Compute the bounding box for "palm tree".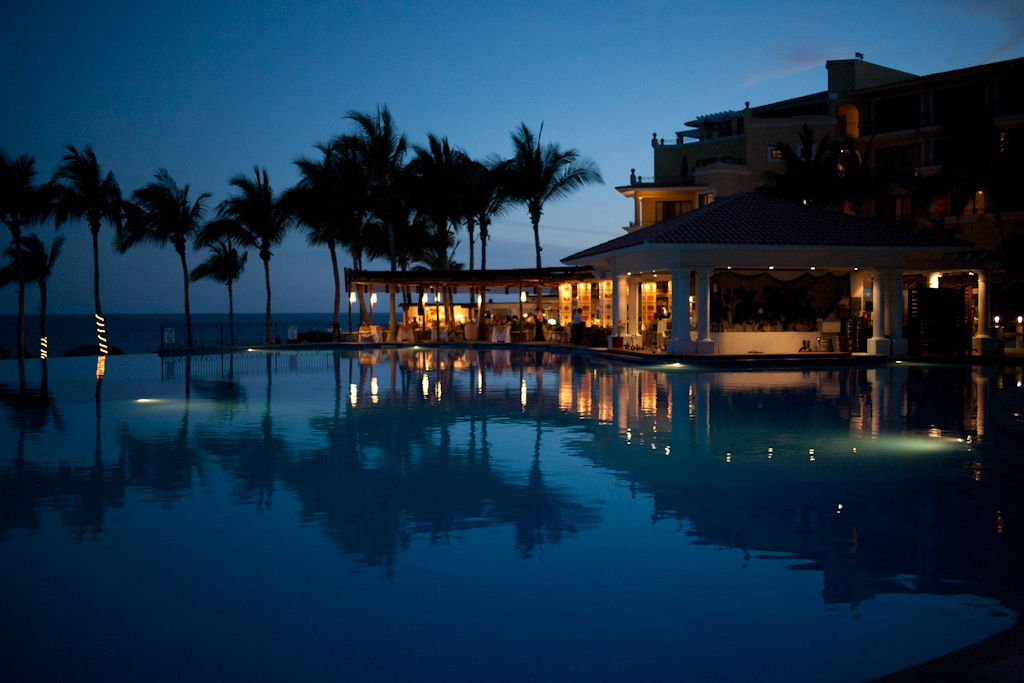
left=0, top=143, right=48, bottom=371.
